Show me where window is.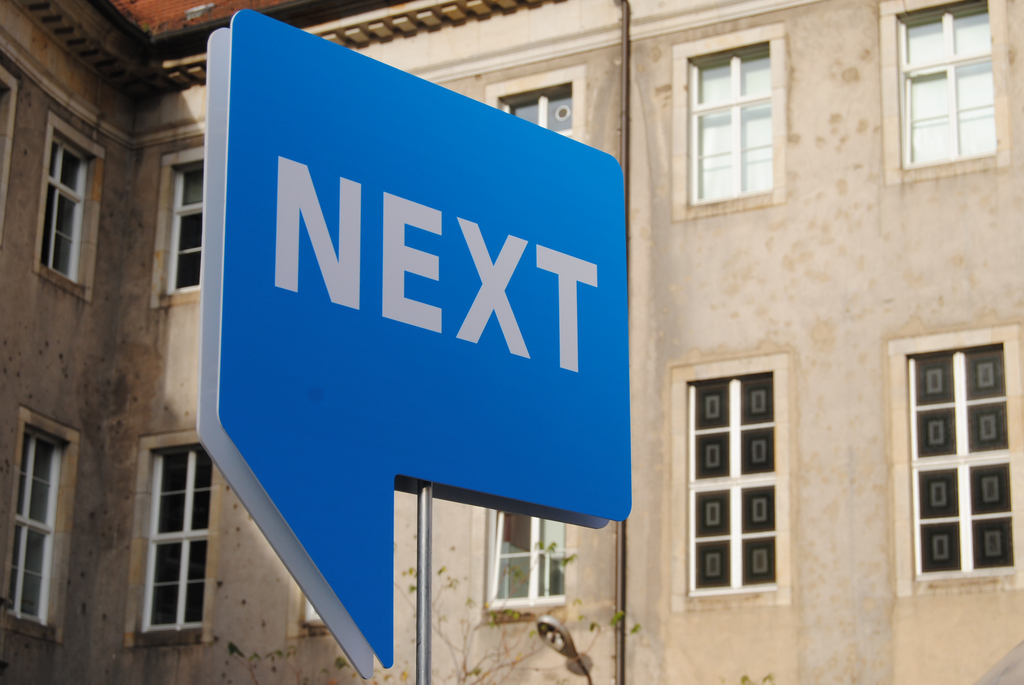
window is at locate(484, 65, 586, 142).
